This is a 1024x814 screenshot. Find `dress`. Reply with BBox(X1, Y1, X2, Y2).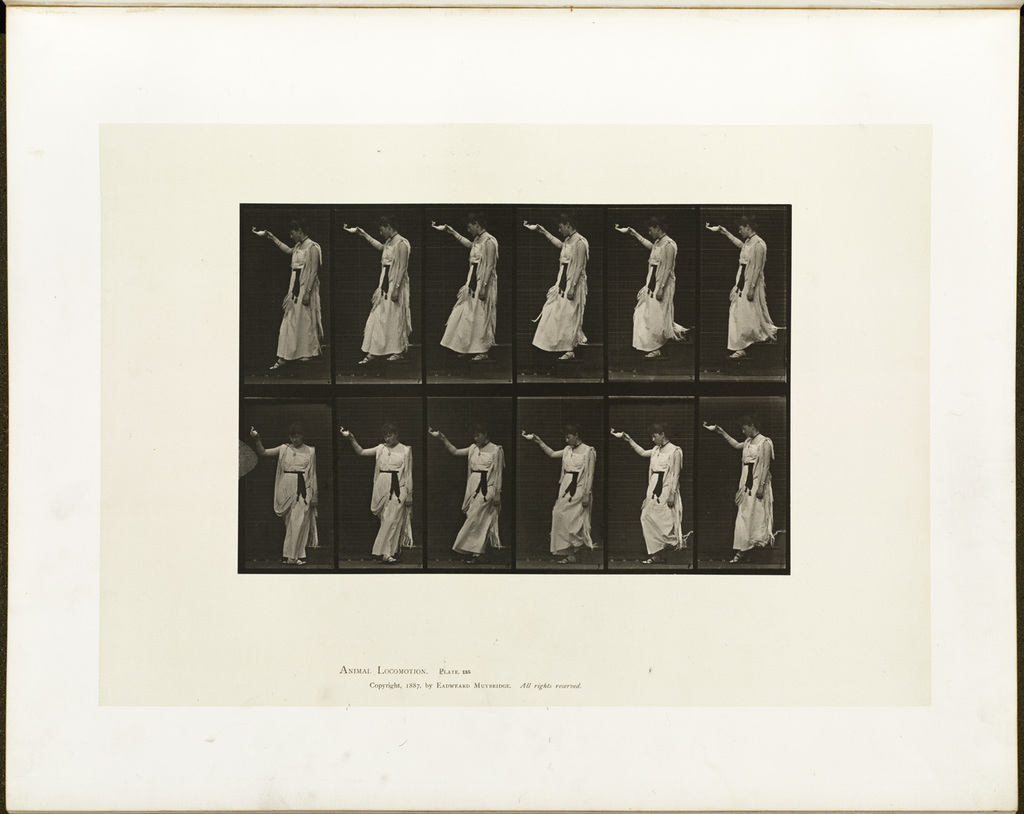
BBox(274, 244, 324, 362).
